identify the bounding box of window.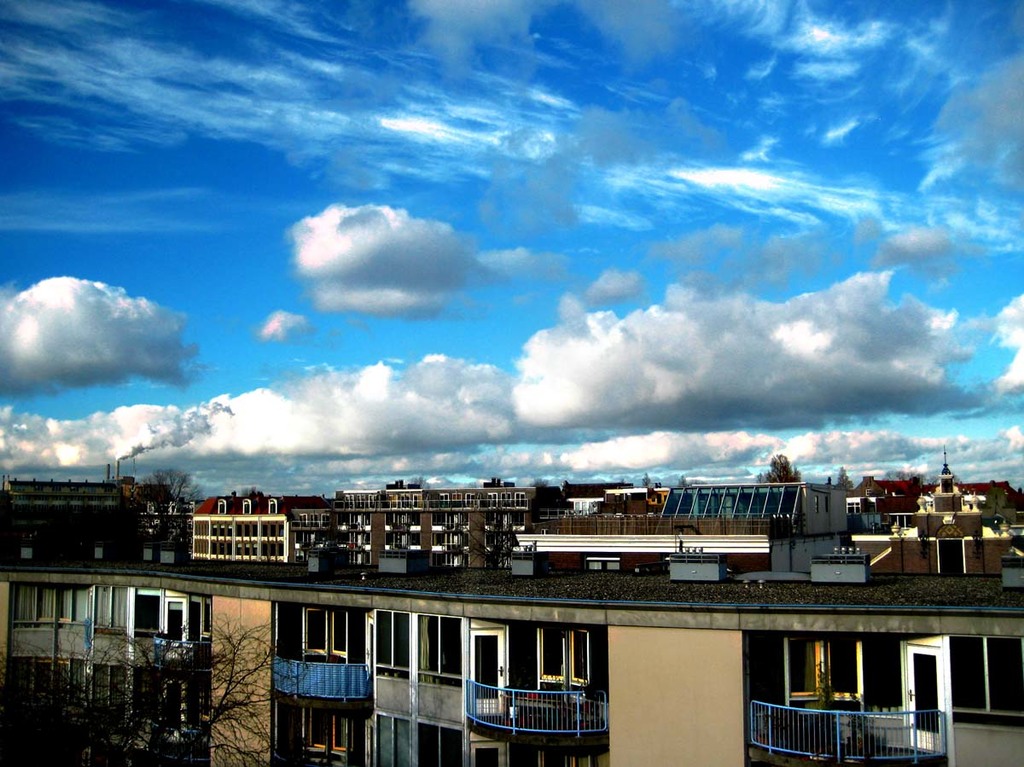
311/515/321/526.
